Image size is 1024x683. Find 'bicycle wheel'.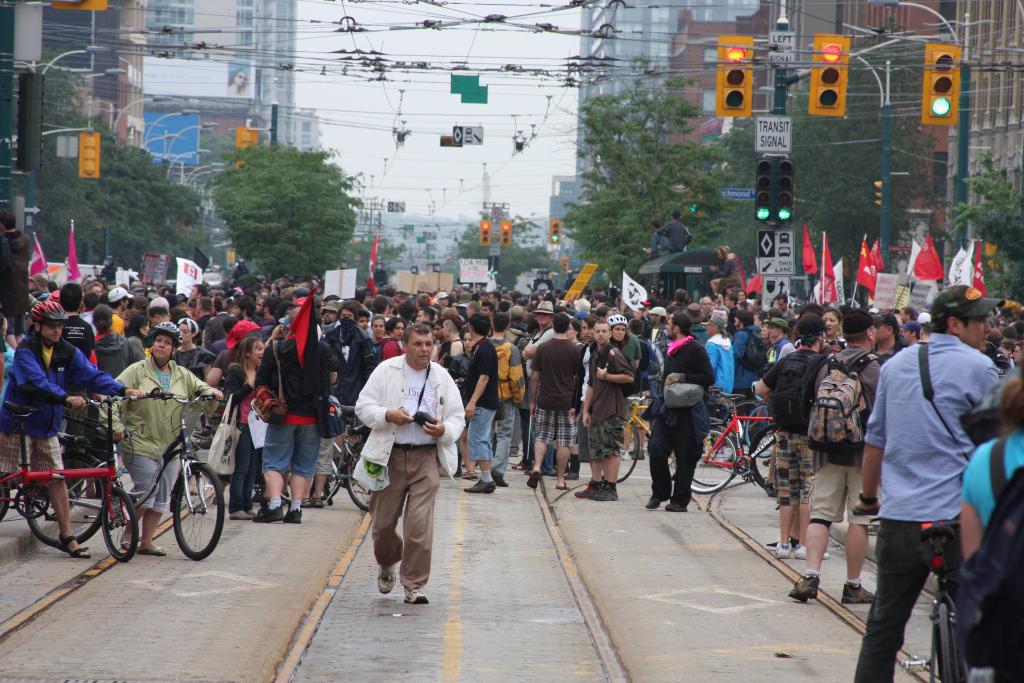
select_region(153, 472, 216, 561).
